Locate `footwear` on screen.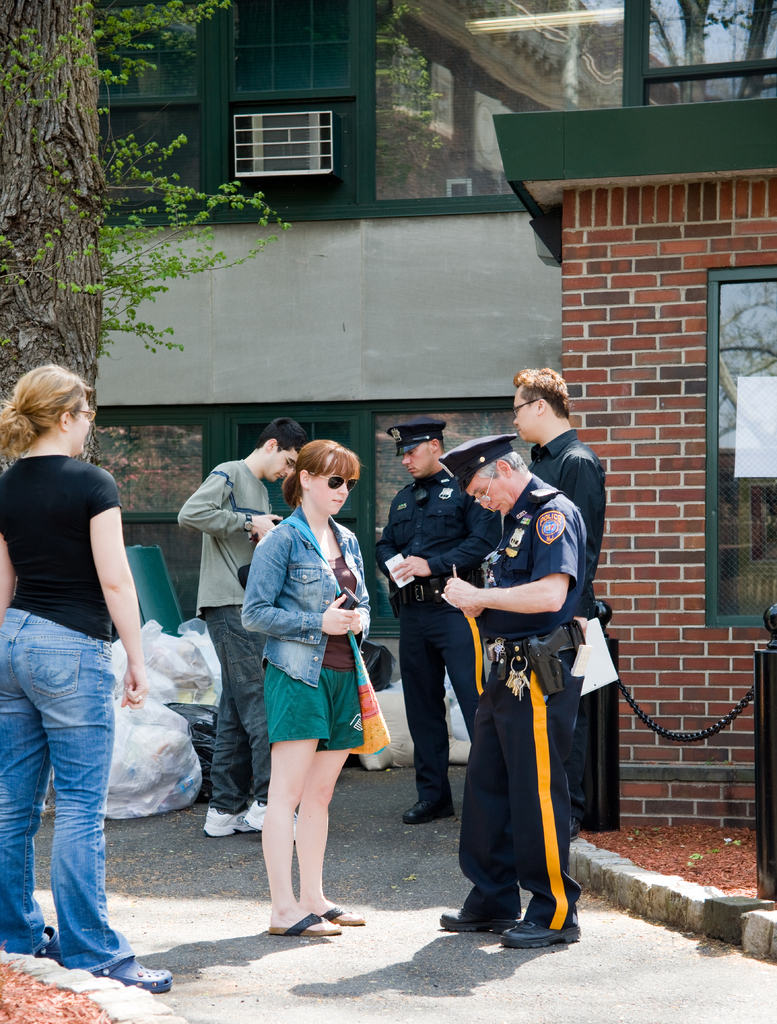
On screen at left=500, top=908, right=582, bottom=952.
